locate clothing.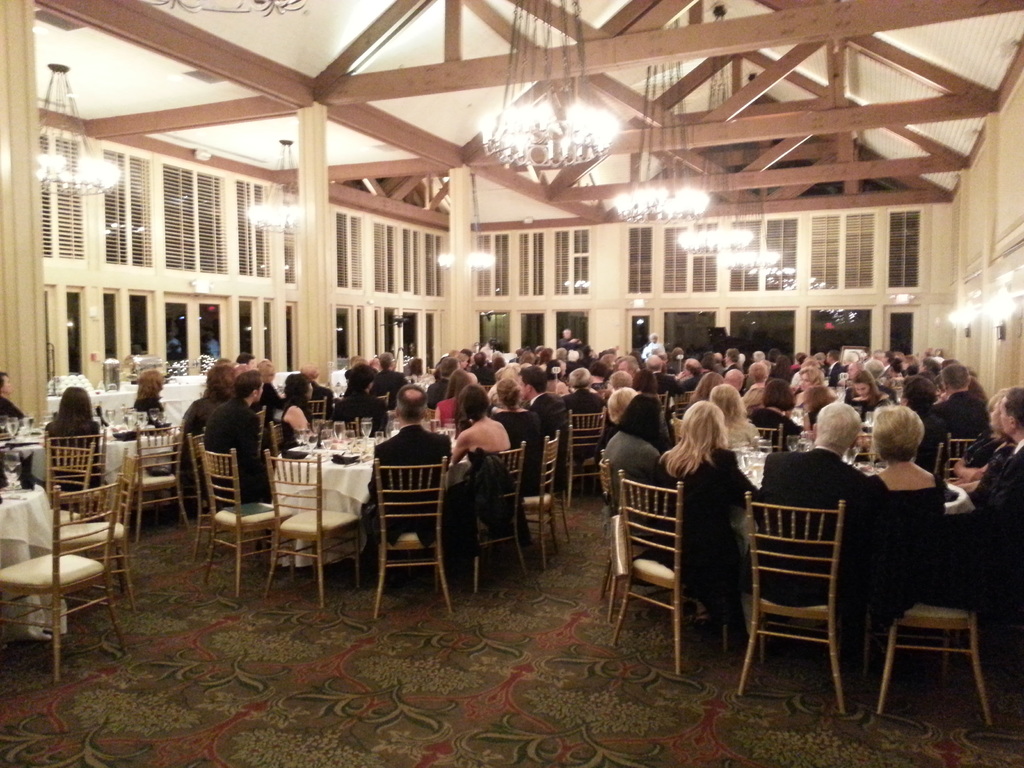
Bounding box: [750, 408, 804, 454].
